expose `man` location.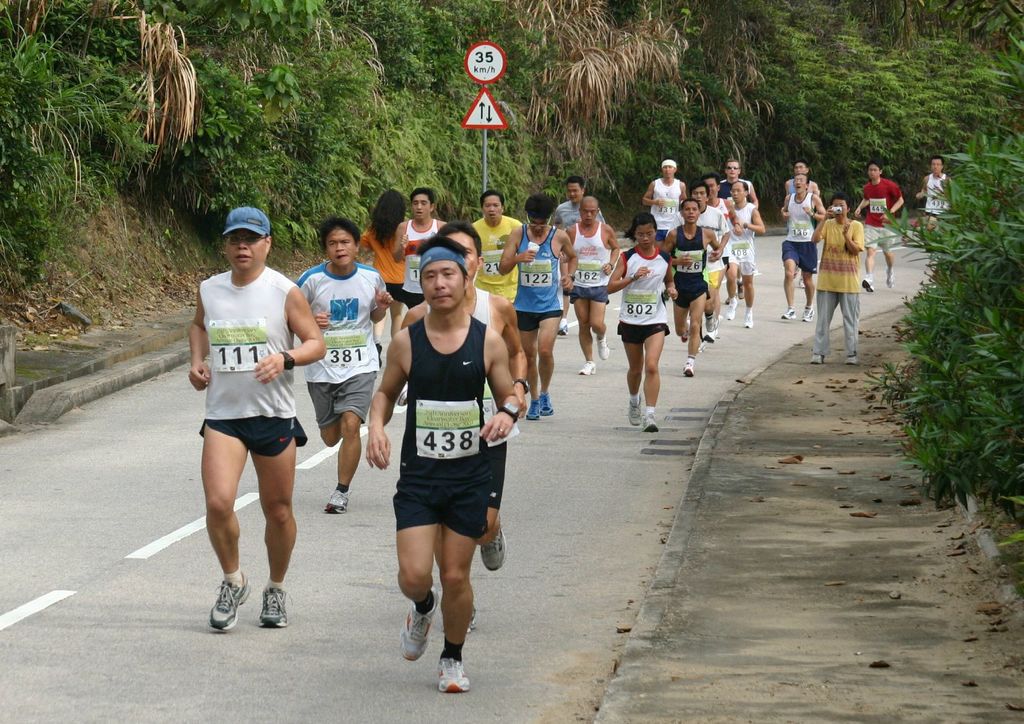
Exposed at Rect(394, 223, 527, 568).
